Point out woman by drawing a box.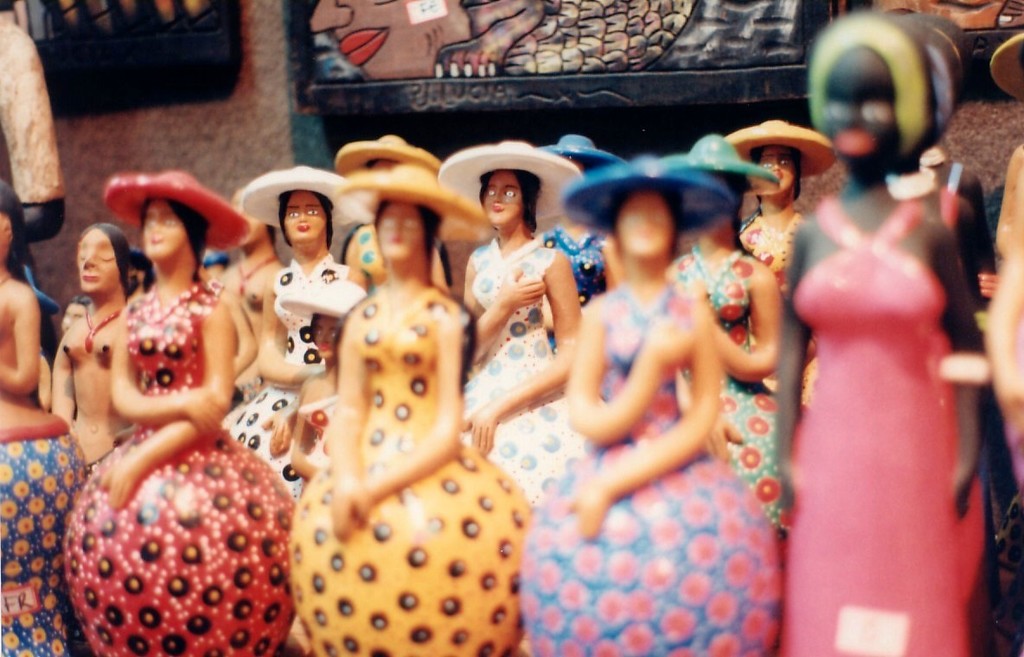
crop(528, 127, 615, 316).
